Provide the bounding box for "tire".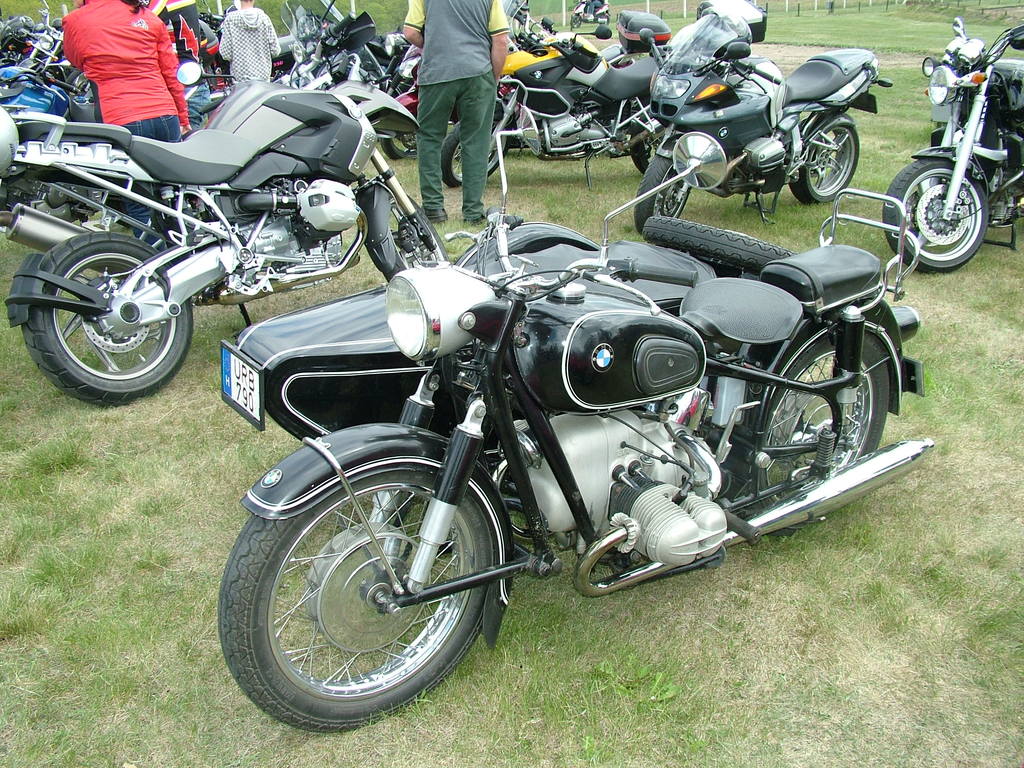
{"left": 435, "top": 111, "right": 515, "bottom": 186}.
